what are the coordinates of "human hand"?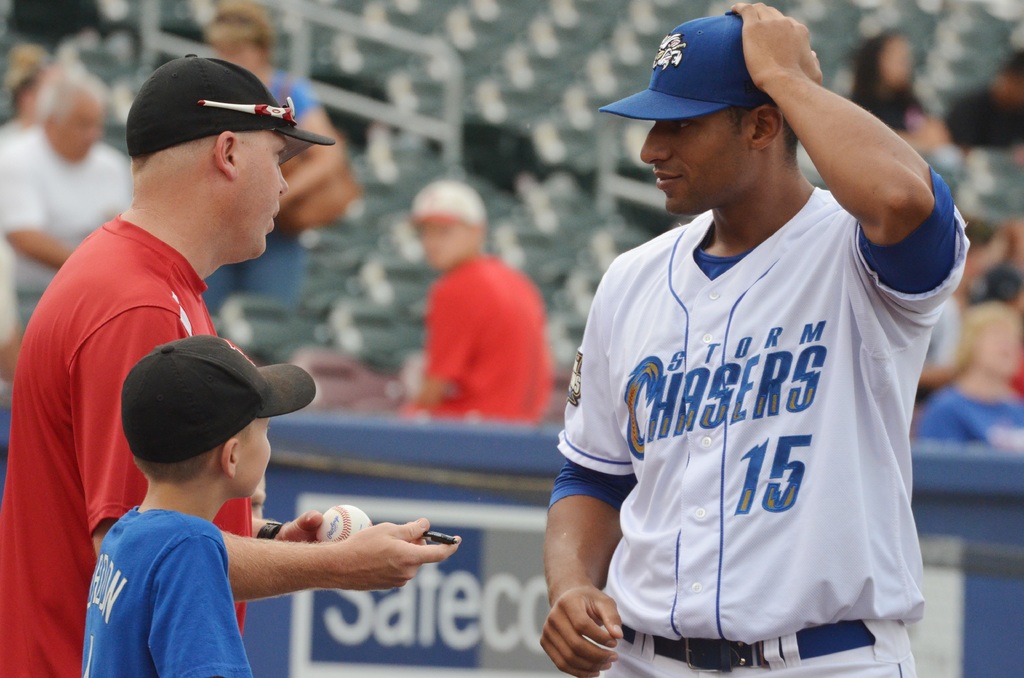
bbox=(276, 510, 328, 544).
